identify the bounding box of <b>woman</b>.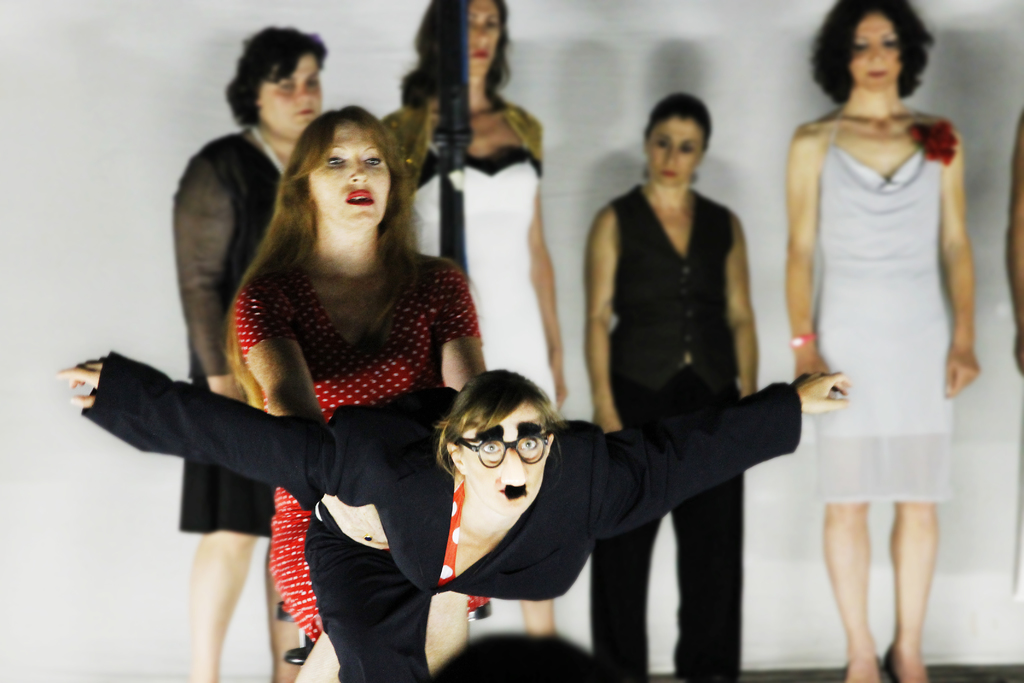
crop(586, 90, 761, 682).
